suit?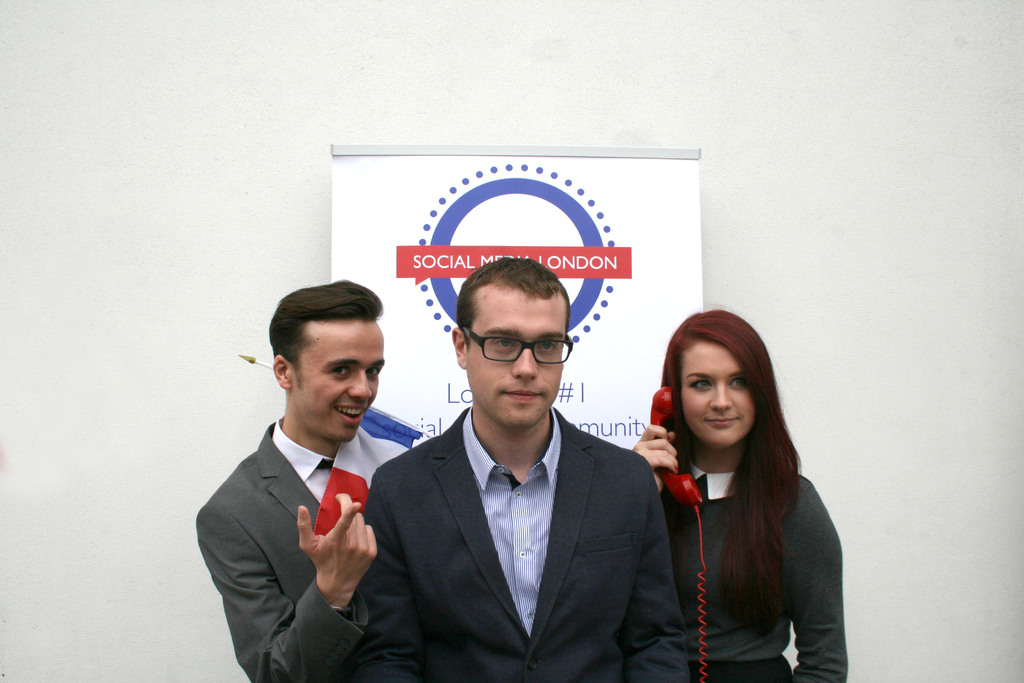
(x1=190, y1=413, x2=367, y2=682)
